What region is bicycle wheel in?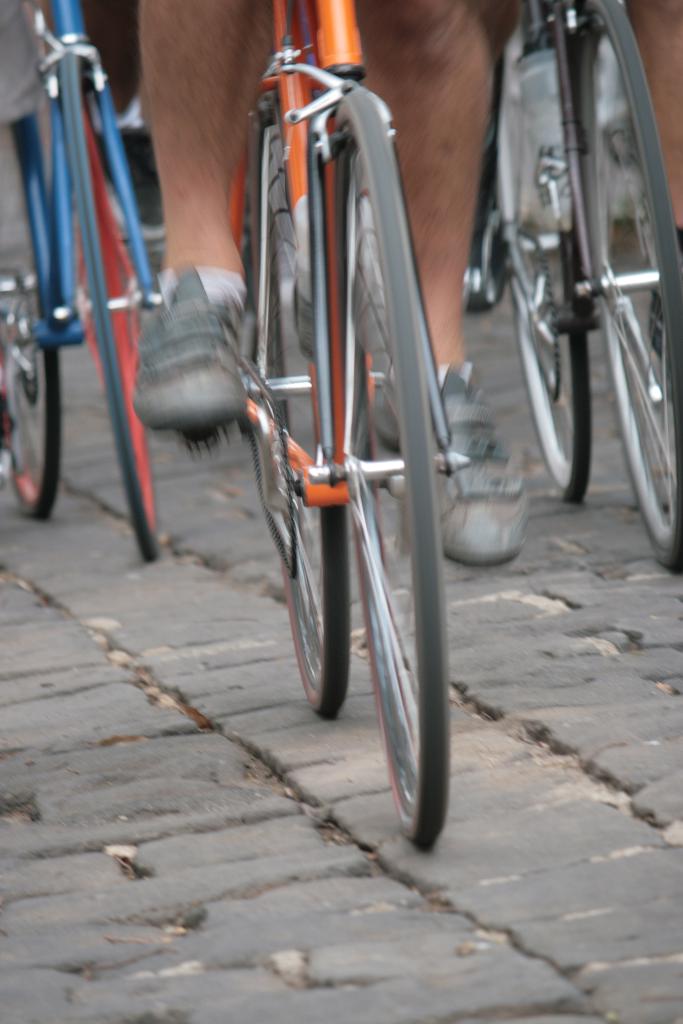
237/106/345/718.
